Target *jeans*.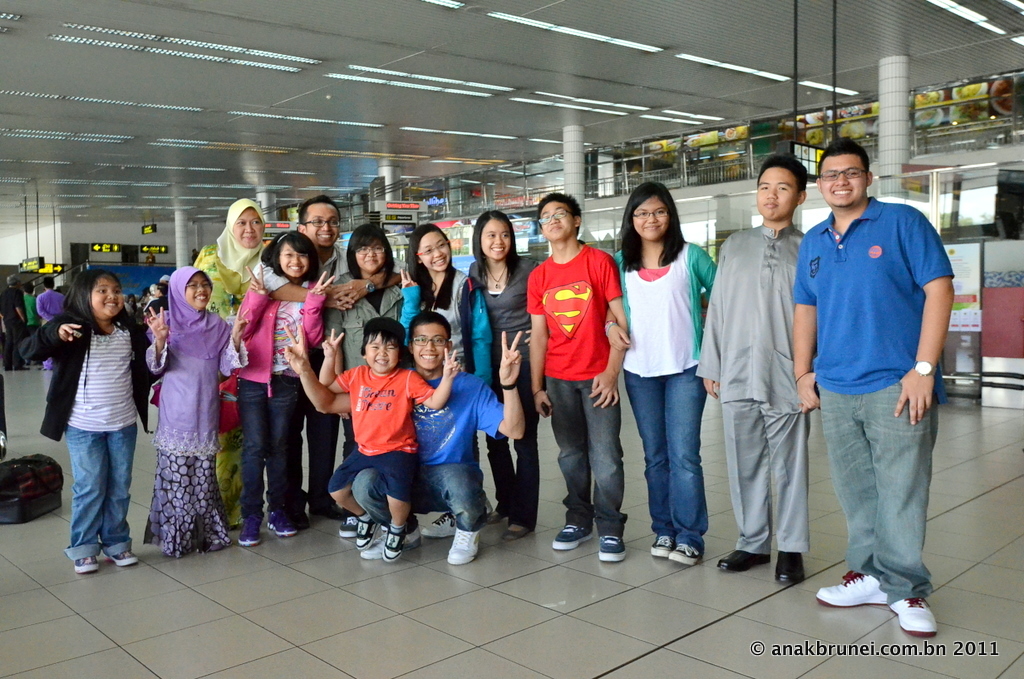
Target region: [x1=643, y1=349, x2=726, y2=568].
